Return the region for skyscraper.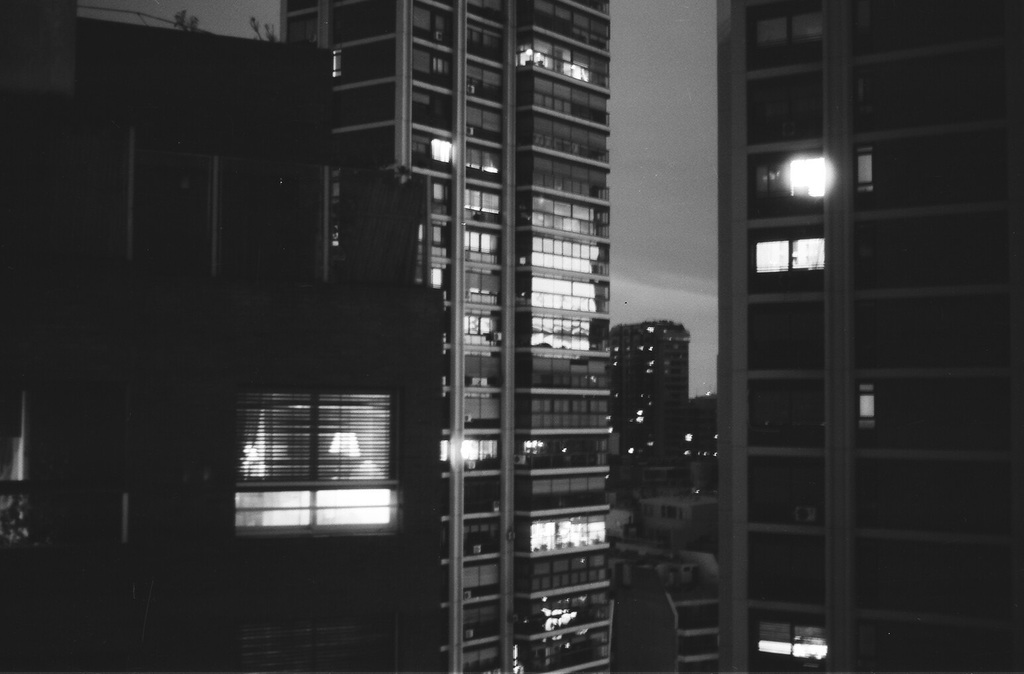
(284, 0, 610, 673).
